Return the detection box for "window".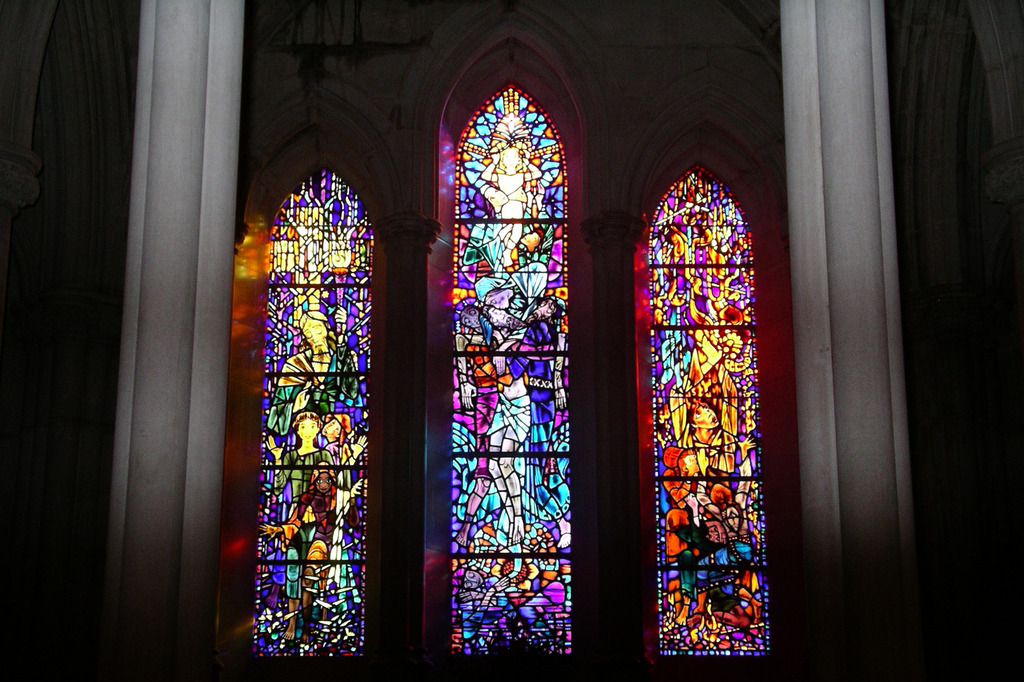
x1=232, y1=74, x2=398, y2=665.
